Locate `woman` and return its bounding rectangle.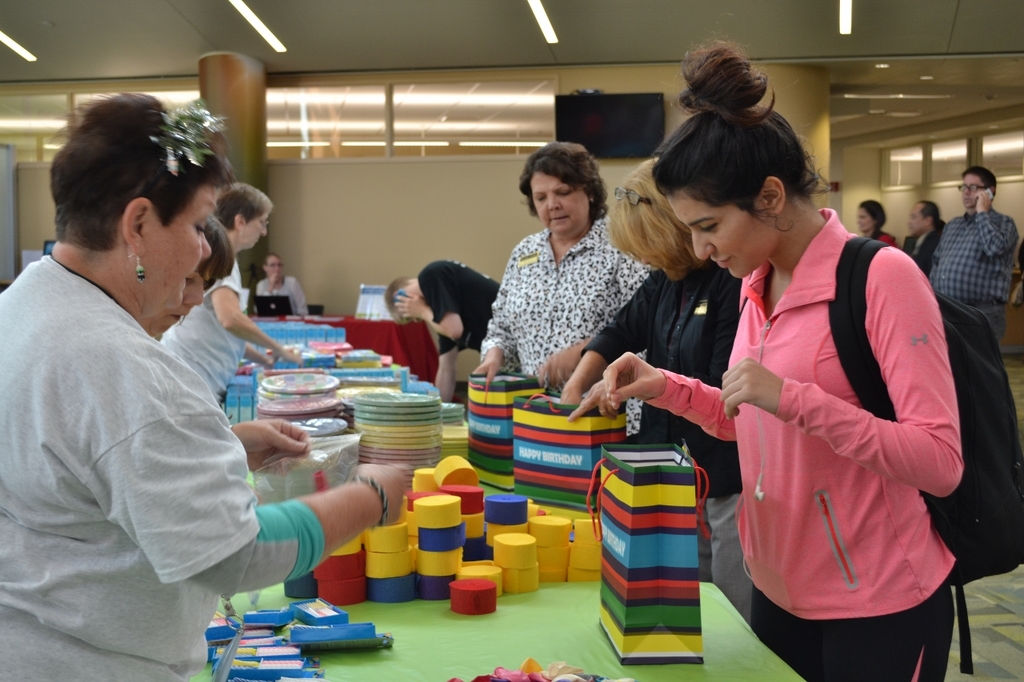
bbox=(591, 42, 971, 681).
